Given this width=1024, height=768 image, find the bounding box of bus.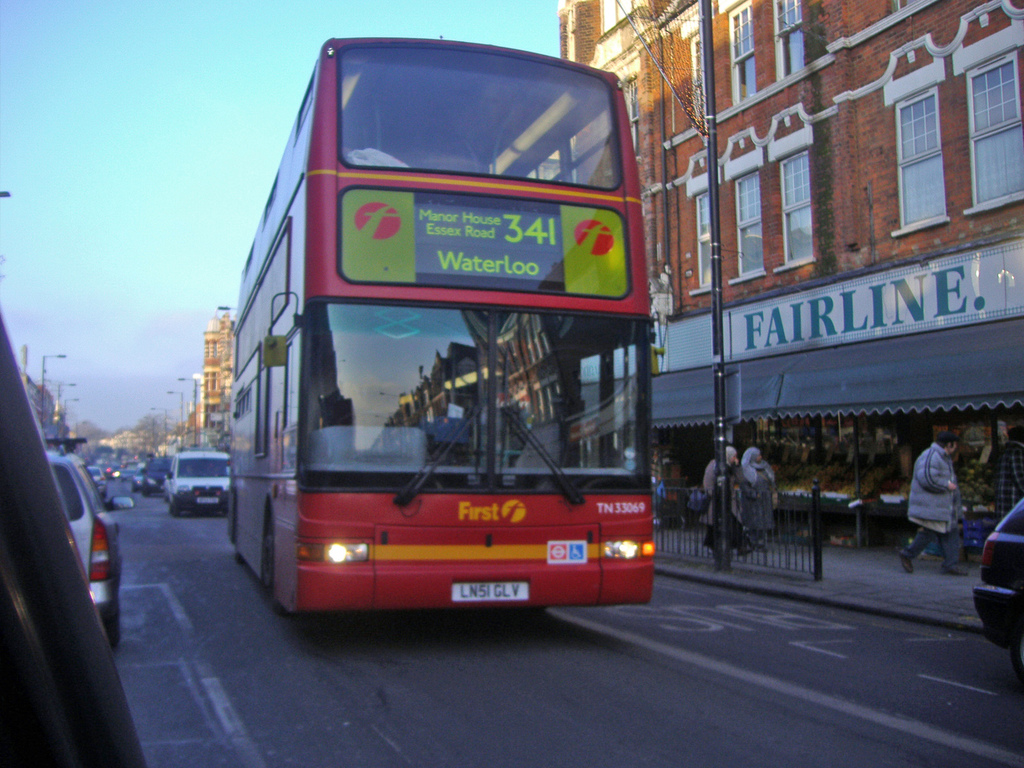
<box>225,35,669,616</box>.
